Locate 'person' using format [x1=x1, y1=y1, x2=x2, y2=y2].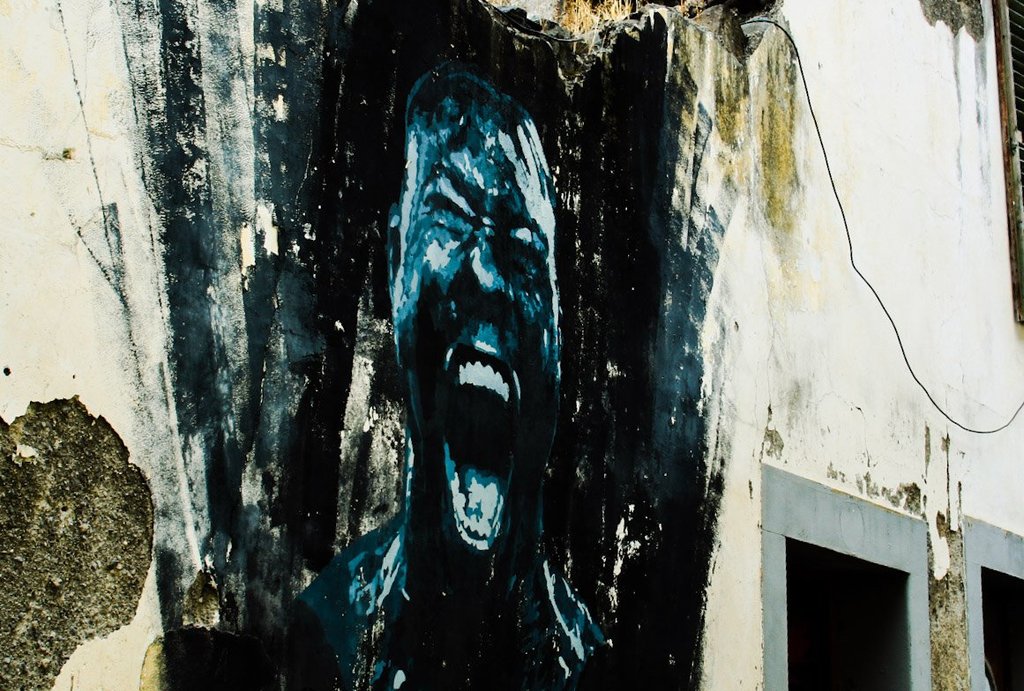
[x1=287, y1=64, x2=612, y2=690].
